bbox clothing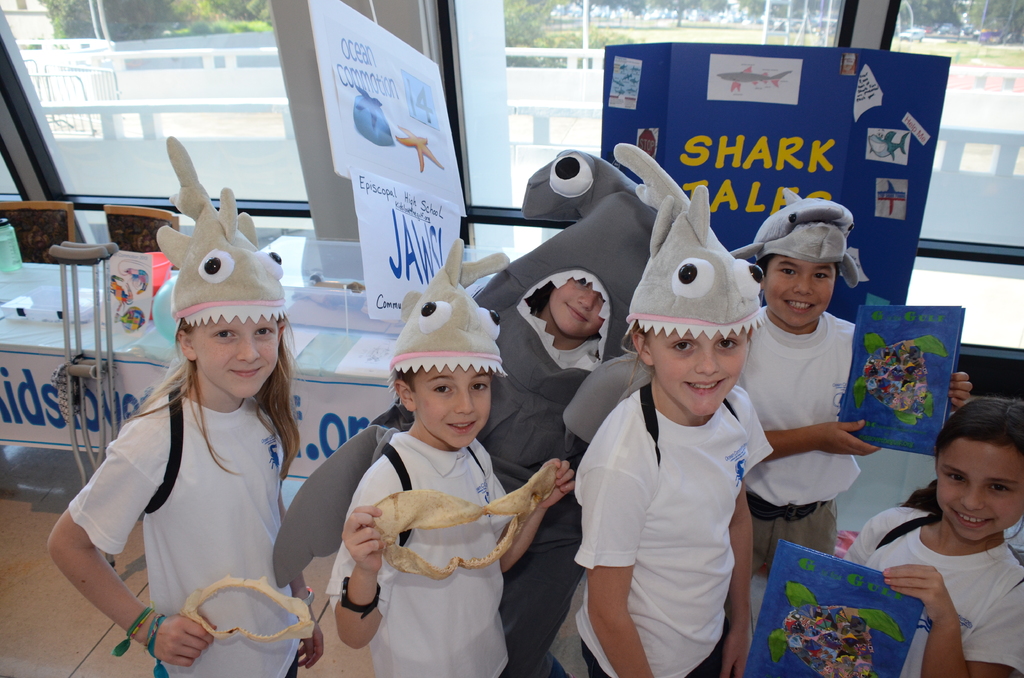
bbox(834, 499, 1023, 677)
